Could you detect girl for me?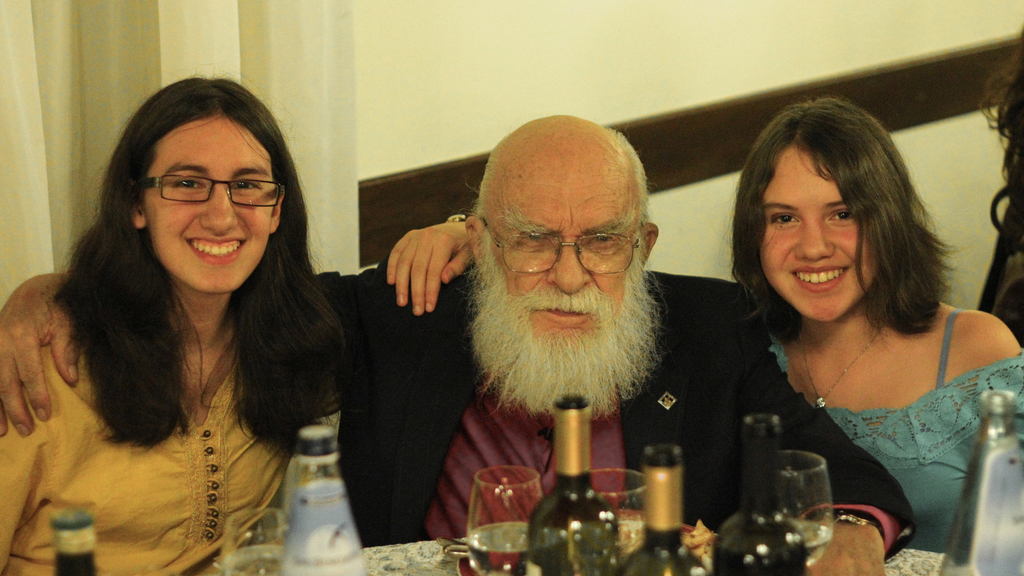
Detection result: Rect(387, 94, 1023, 553).
